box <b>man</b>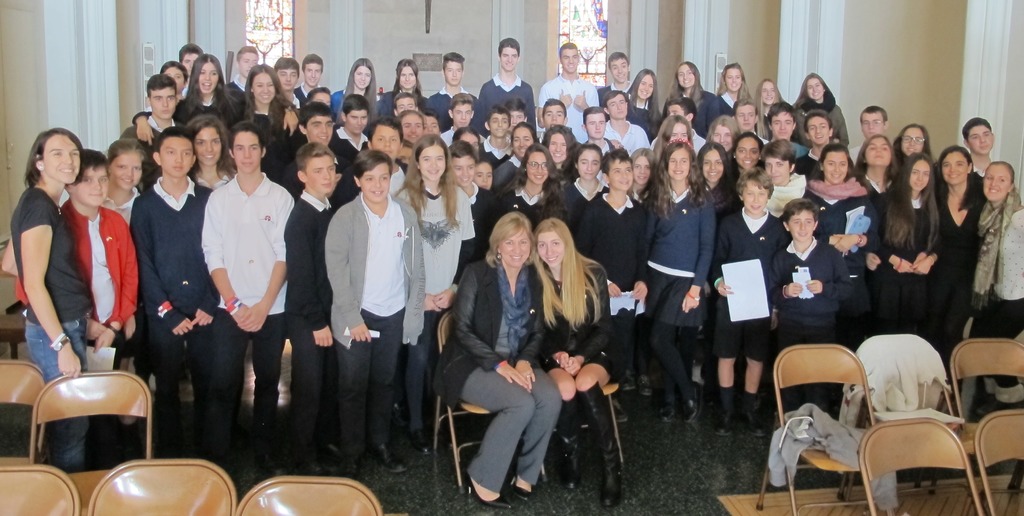
[left=604, top=90, right=652, bottom=156]
